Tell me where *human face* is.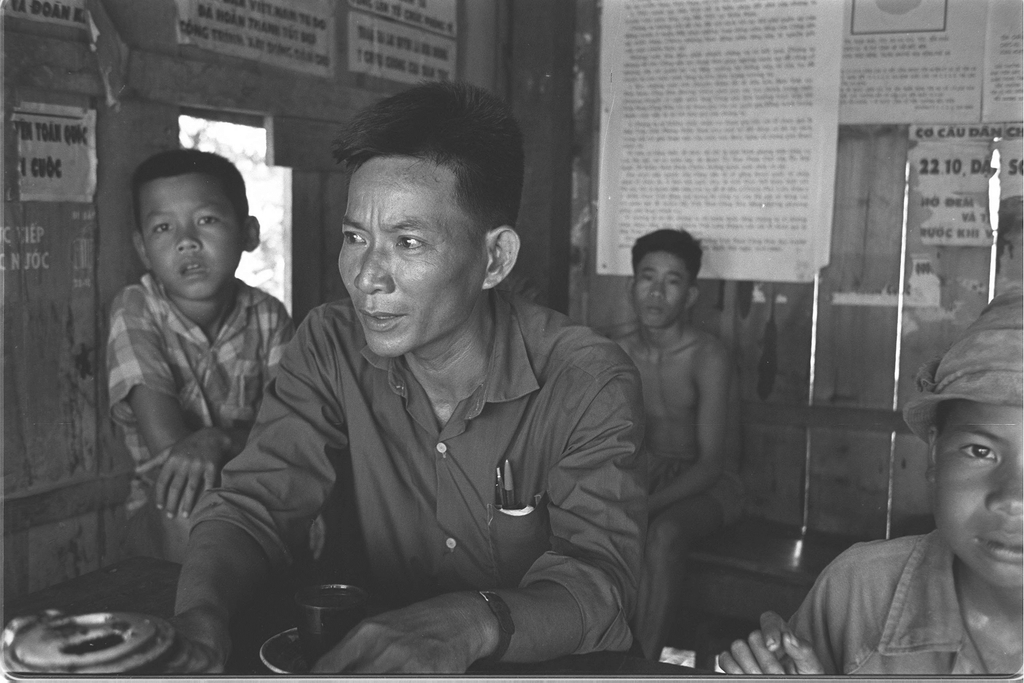
*human face* is at detection(630, 252, 692, 332).
